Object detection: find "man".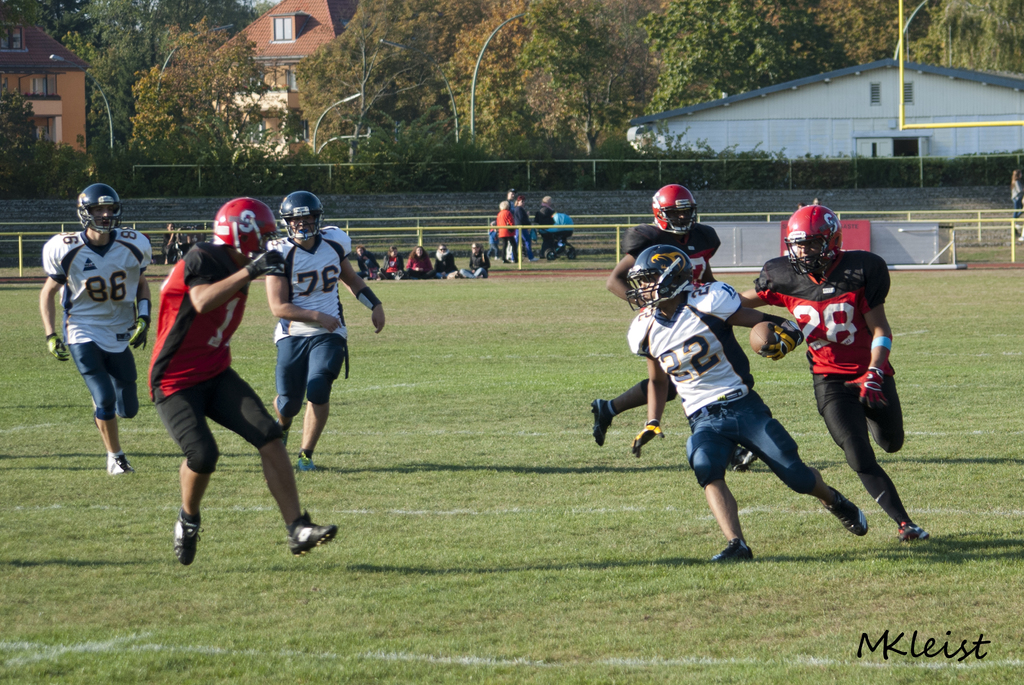
rect(260, 194, 387, 472).
